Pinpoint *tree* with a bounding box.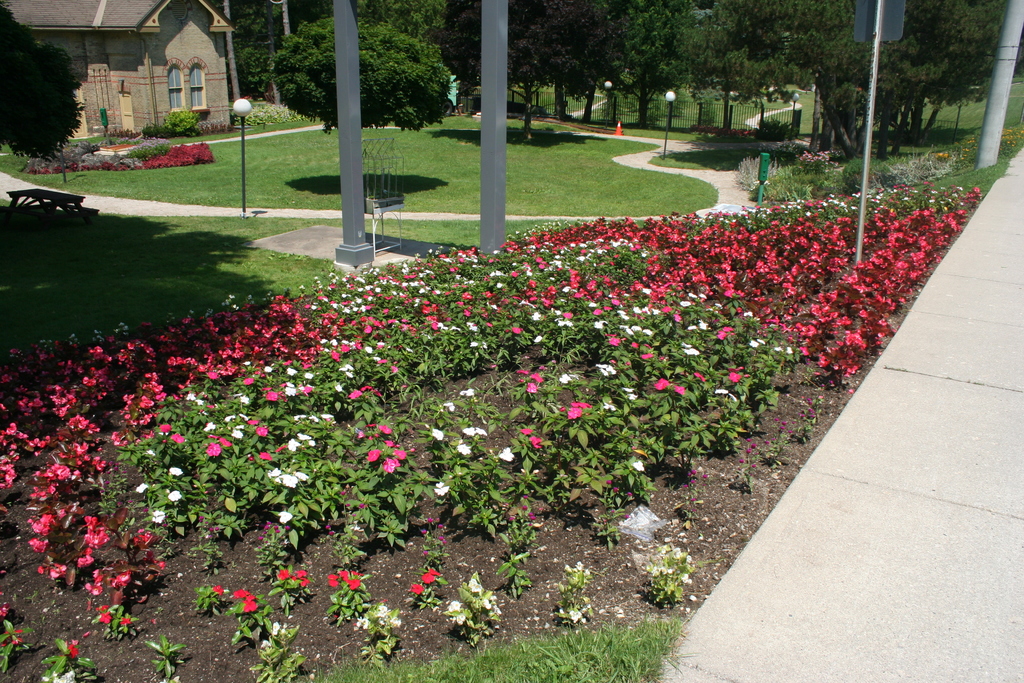
(353, 0, 444, 44).
